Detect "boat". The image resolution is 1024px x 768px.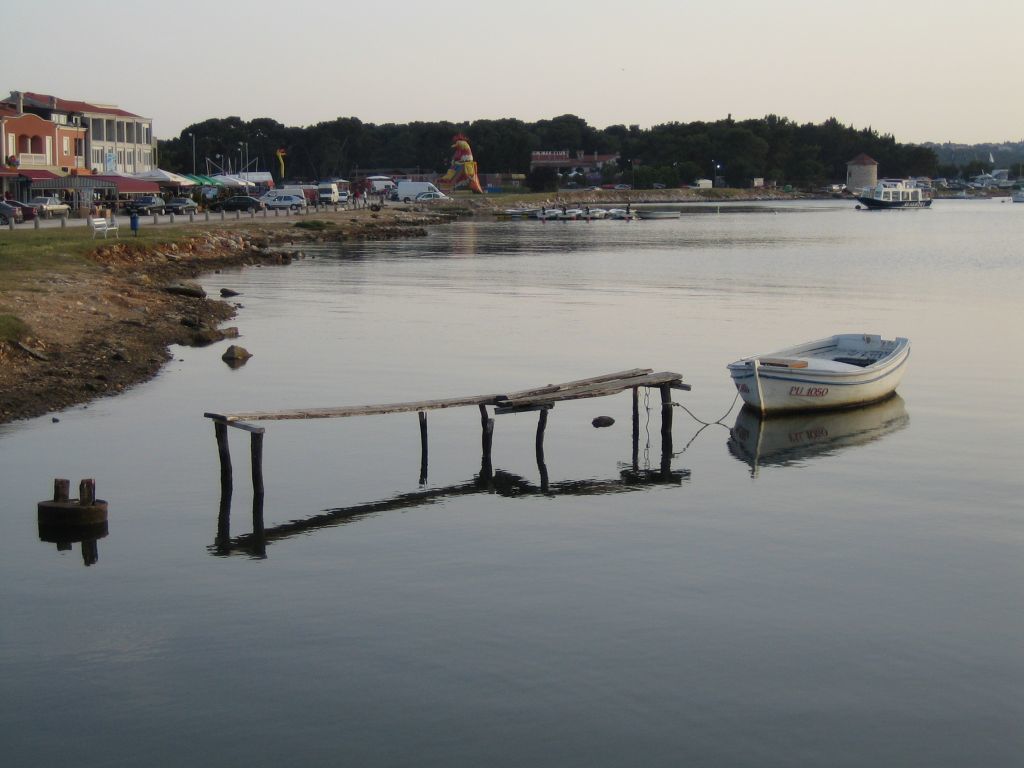
select_region(854, 179, 938, 212).
